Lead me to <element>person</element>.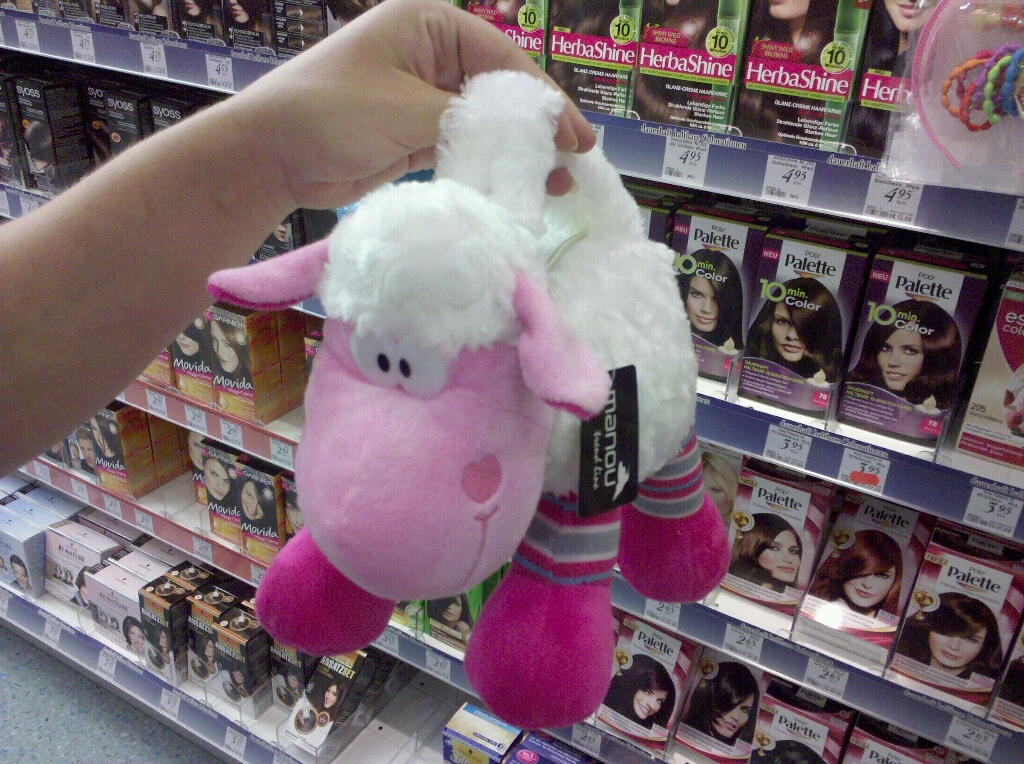
Lead to x1=40, y1=437, x2=70, y2=464.
